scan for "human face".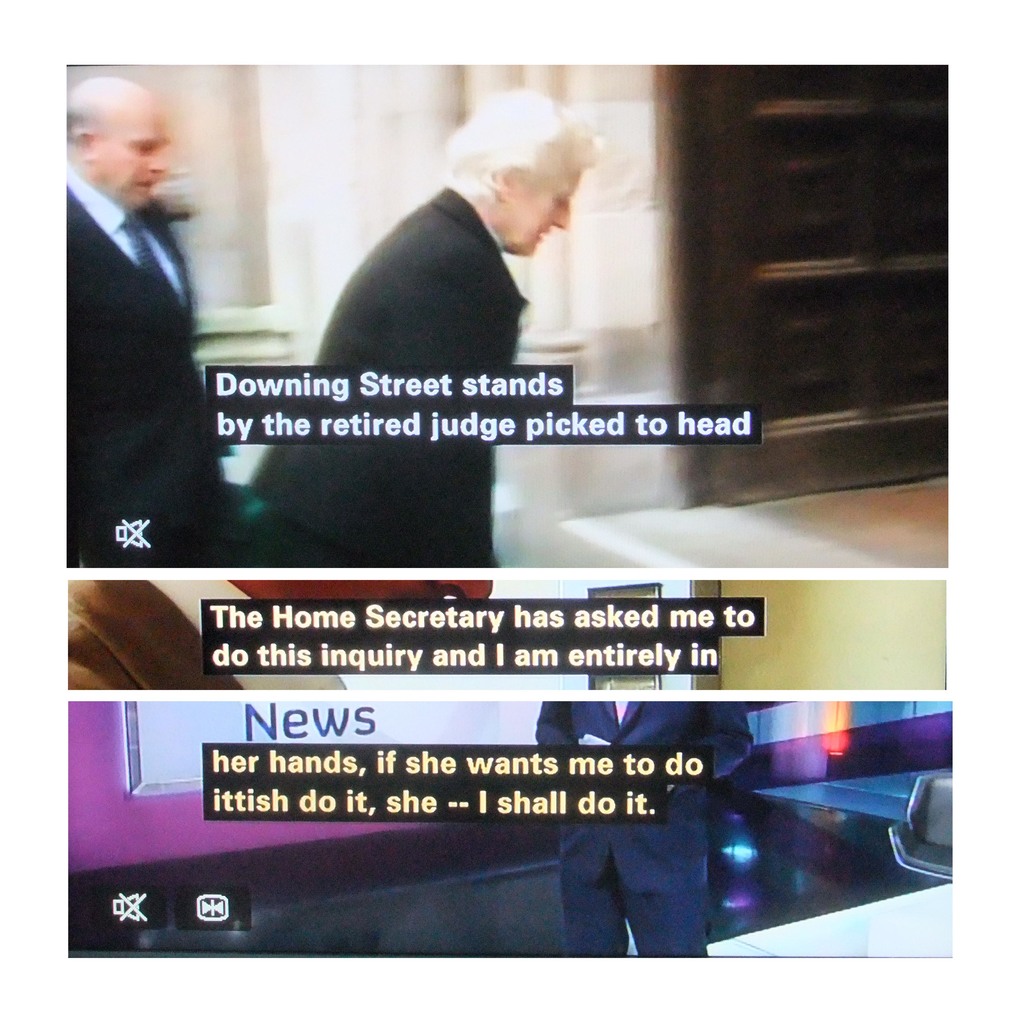
Scan result: <region>499, 171, 583, 255</region>.
